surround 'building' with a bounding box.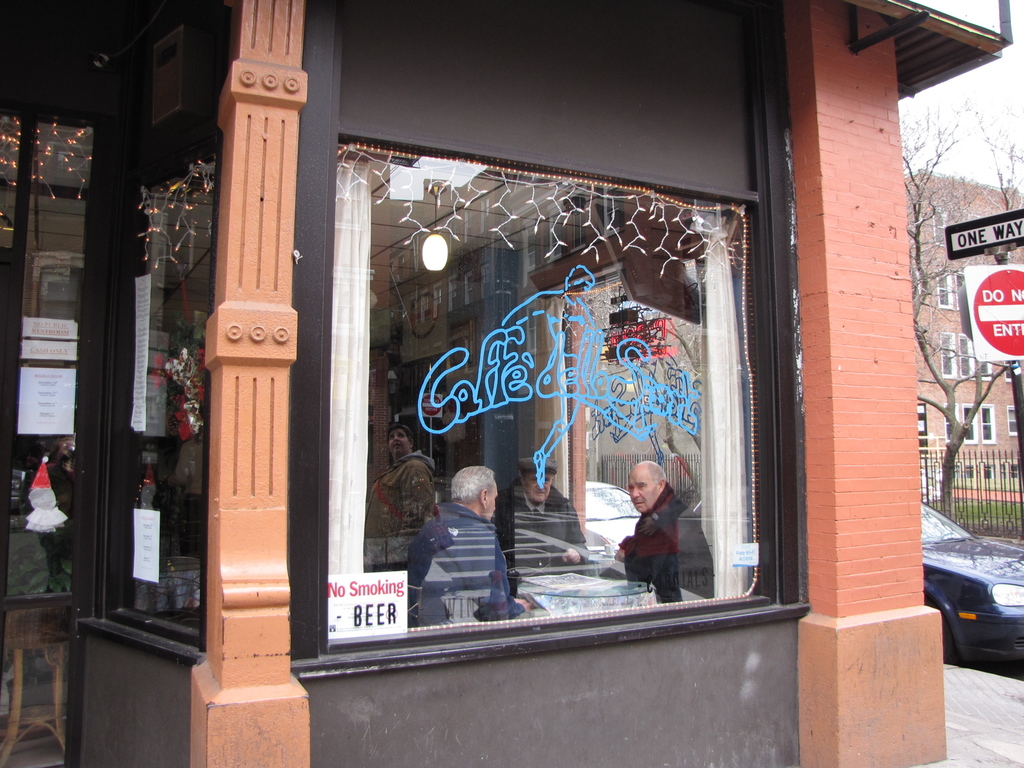
[left=909, top=161, right=1023, bottom=477].
